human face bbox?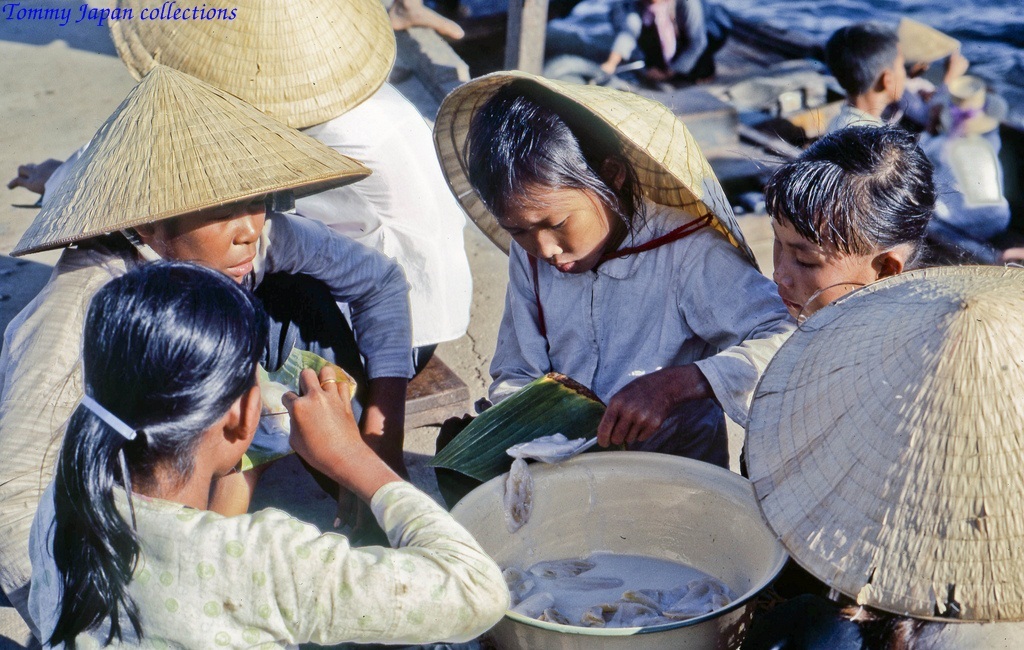
(498, 179, 614, 271)
